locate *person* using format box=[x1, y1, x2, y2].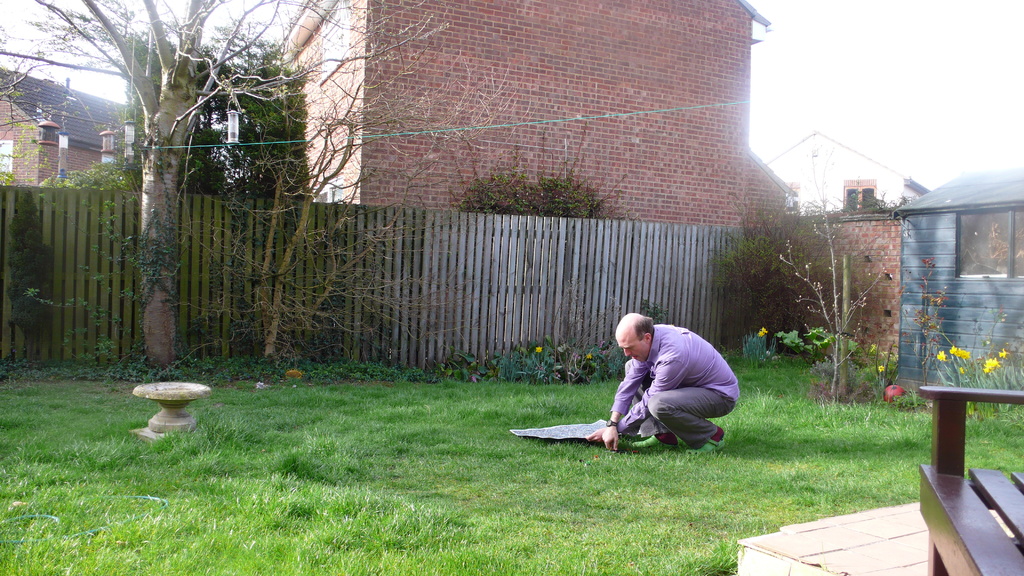
box=[590, 294, 744, 459].
